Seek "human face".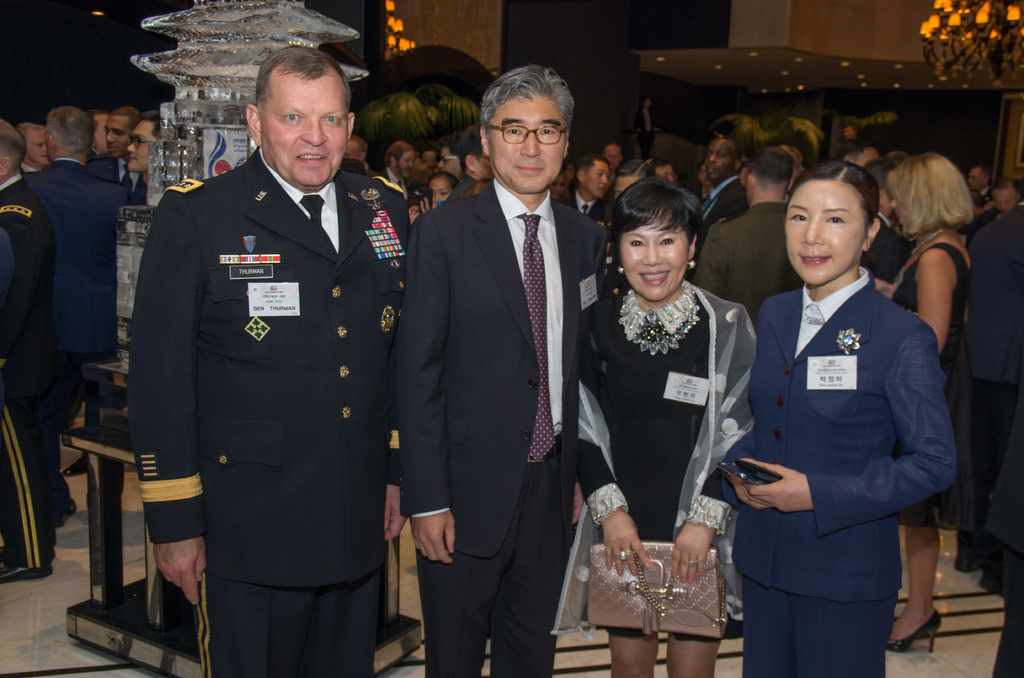
detection(548, 174, 565, 198).
